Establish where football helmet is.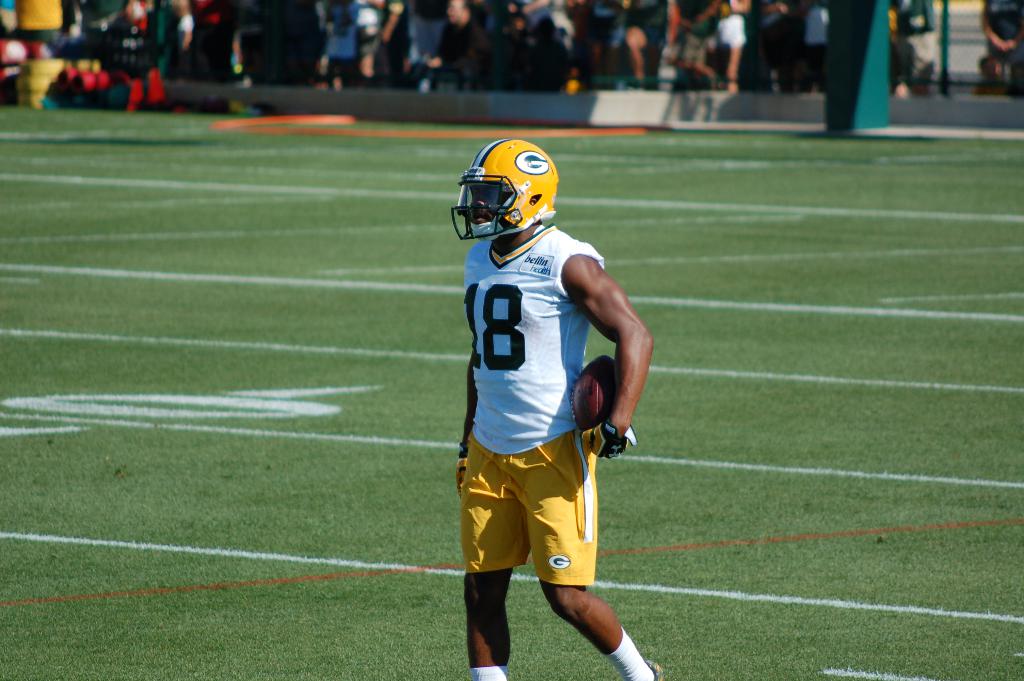
Established at <region>454, 135, 569, 259</region>.
